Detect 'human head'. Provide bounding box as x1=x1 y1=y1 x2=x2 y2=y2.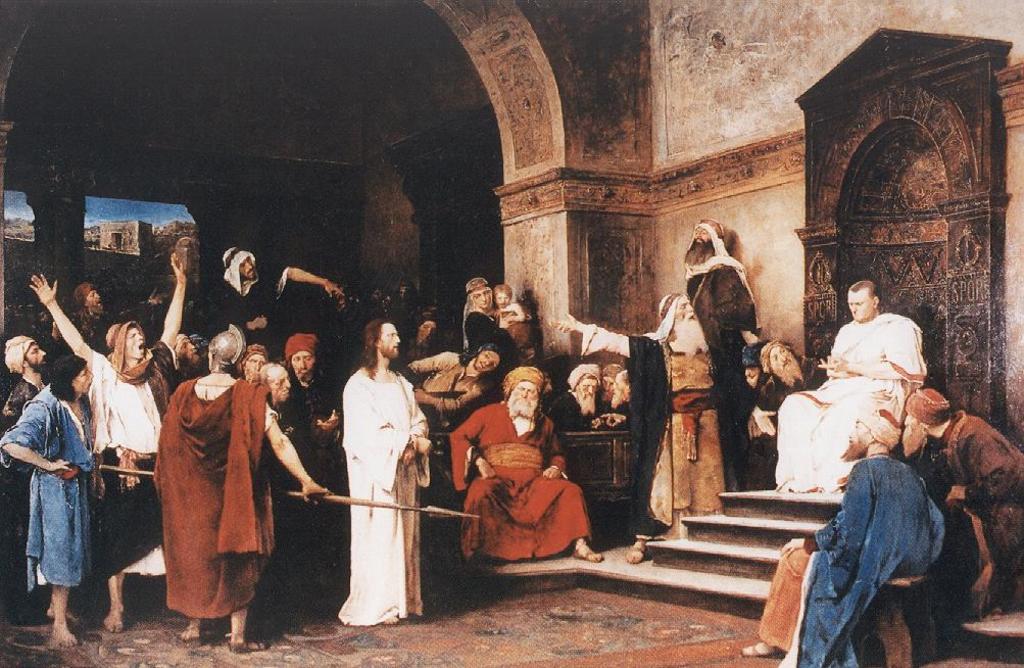
x1=72 y1=280 x2=105 y2=315.
